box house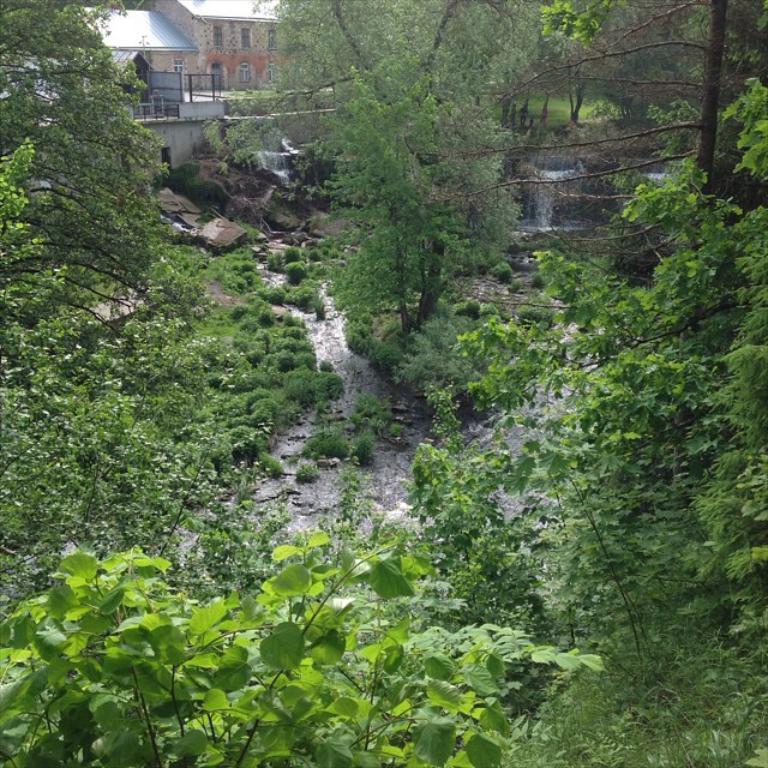
left=0, top=0, right=282, bottom=106
